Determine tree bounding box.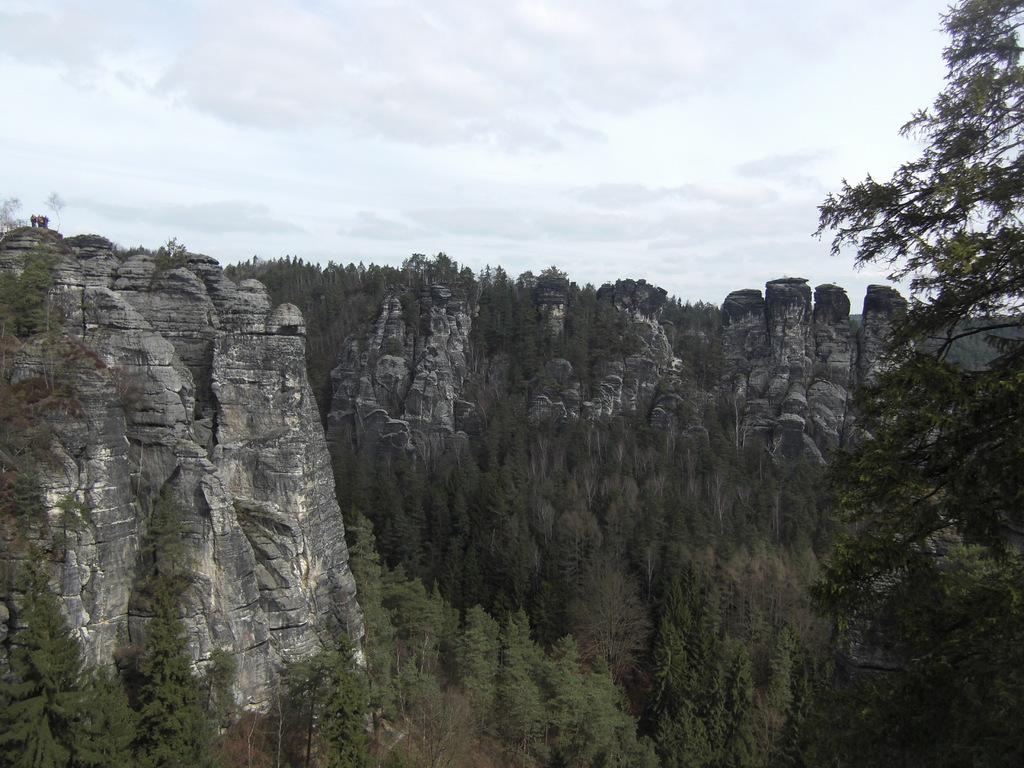
Determined: region(888, 0, 1023, 173).
